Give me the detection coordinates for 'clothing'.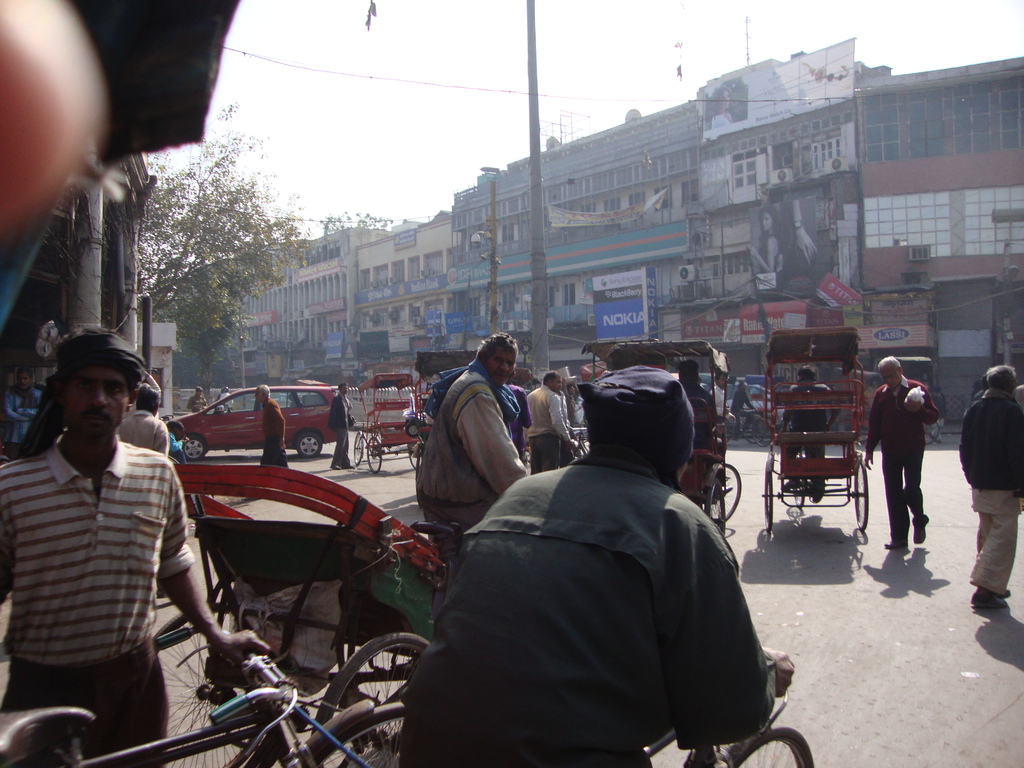
pyautogui.locateOnScreen(677, 385, 724, 451).
